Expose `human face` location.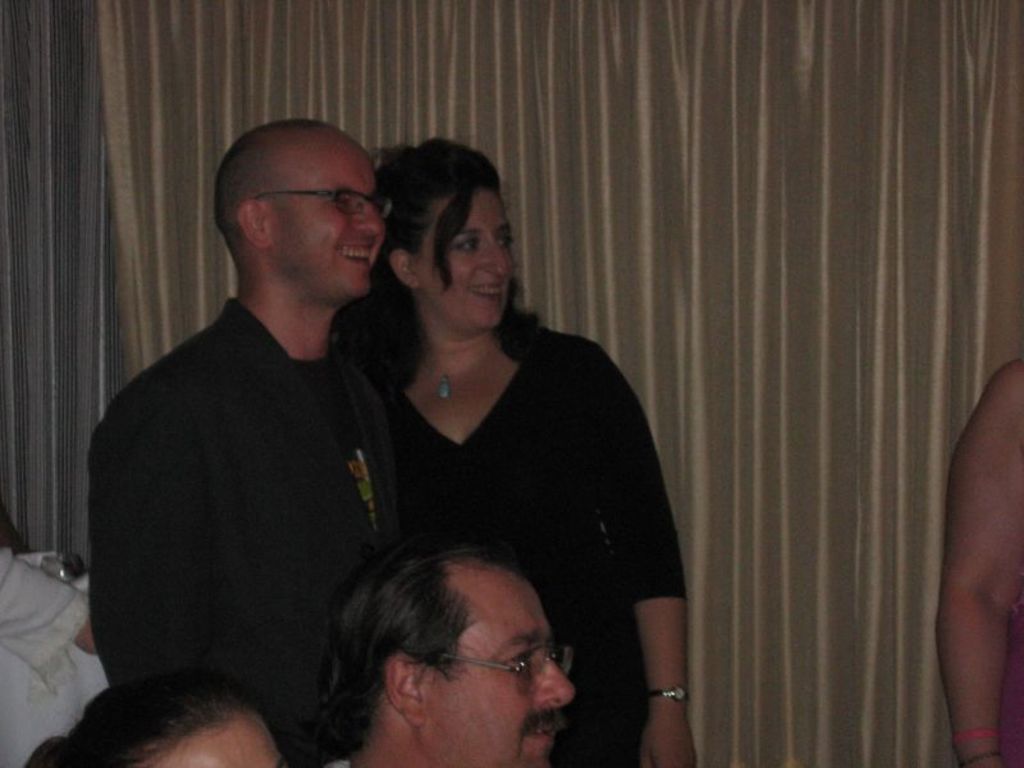
Exposed at Rect(416, 568, 575, 767).
